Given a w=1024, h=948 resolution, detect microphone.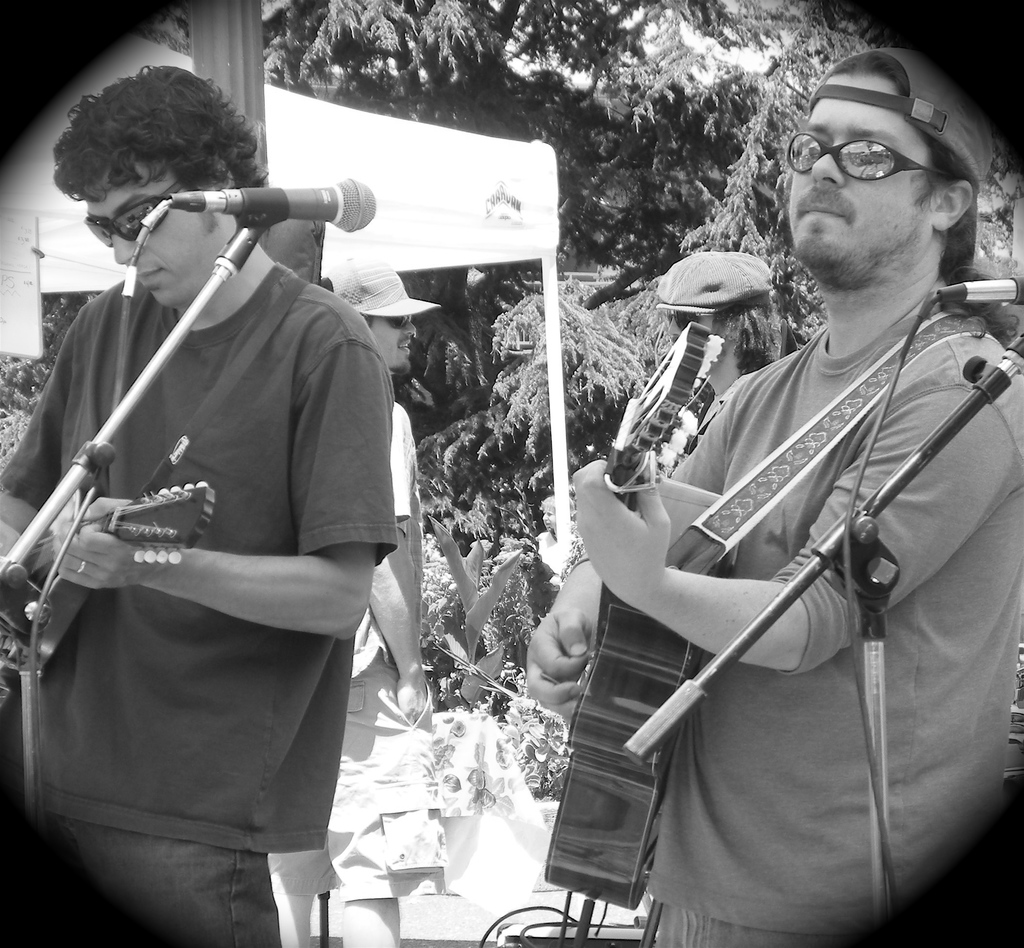
<bbox>938, 272, 1023, 305</bbox>.
